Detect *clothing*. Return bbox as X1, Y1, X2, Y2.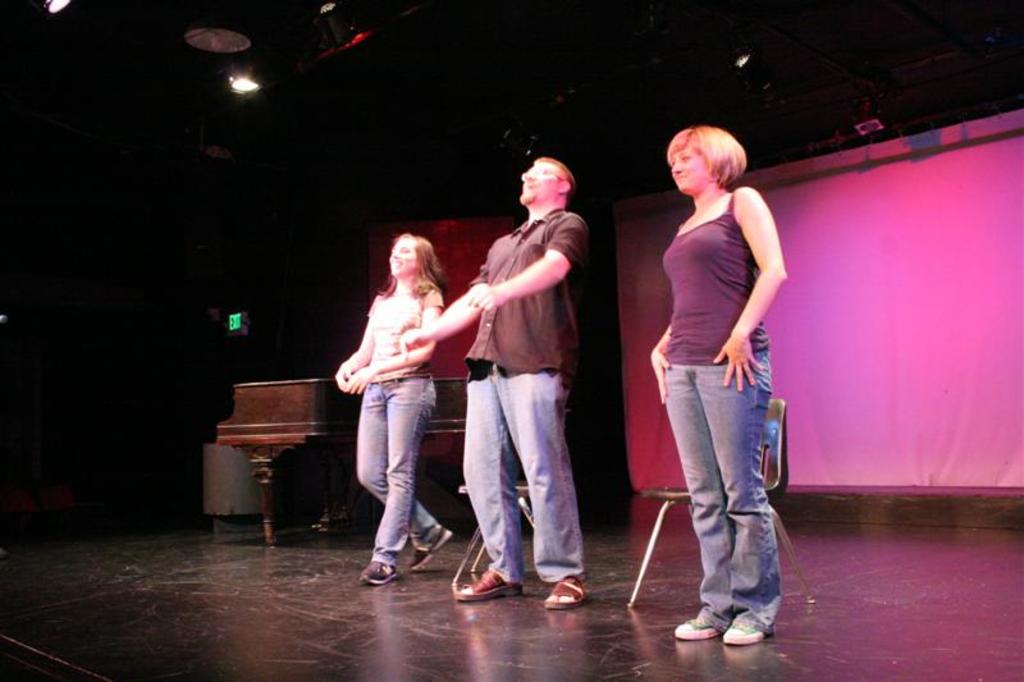
458, 216, 585, 580.
